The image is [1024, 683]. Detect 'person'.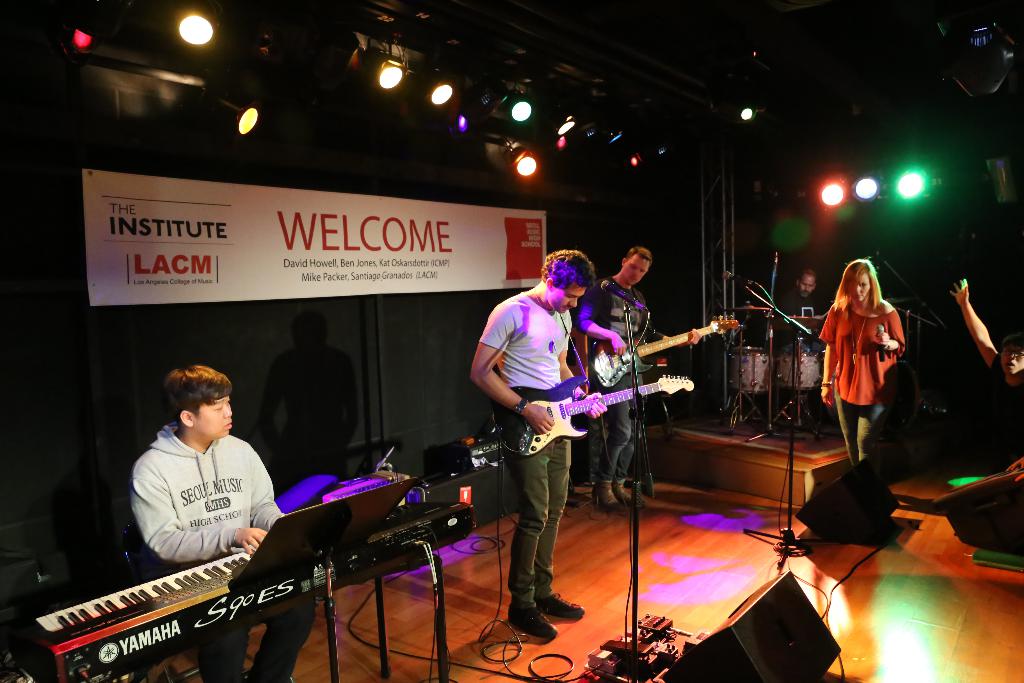
Detection: [466,243,609,644].
